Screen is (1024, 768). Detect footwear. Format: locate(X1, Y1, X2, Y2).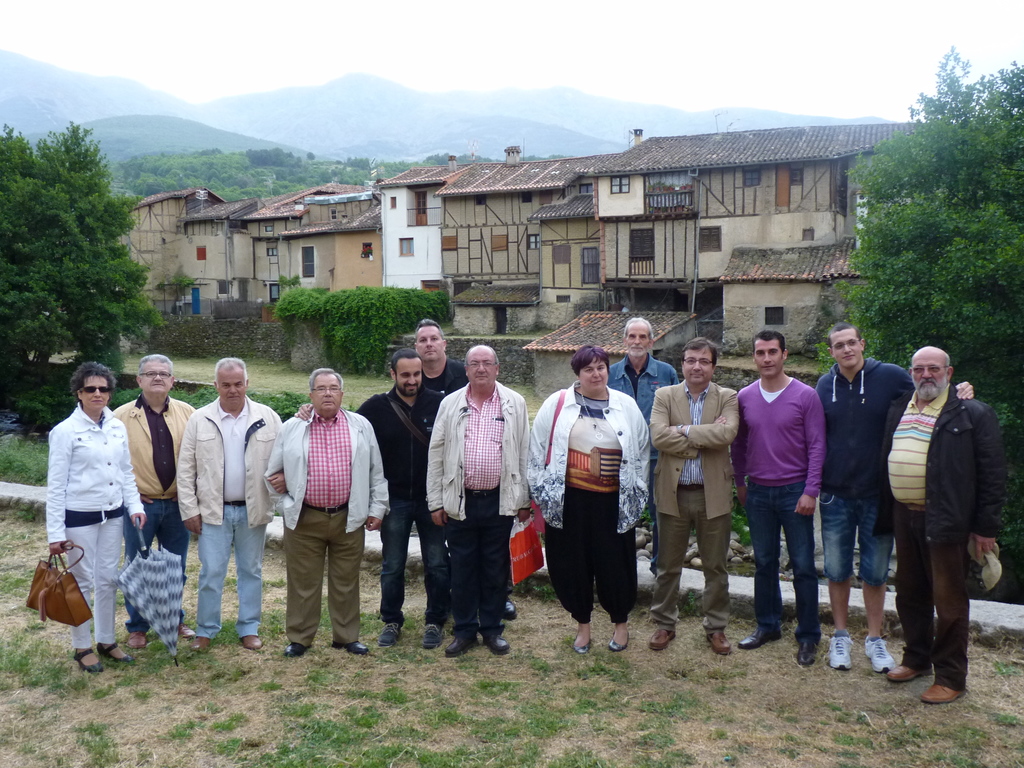
locate(503, 602, 517, 622).
